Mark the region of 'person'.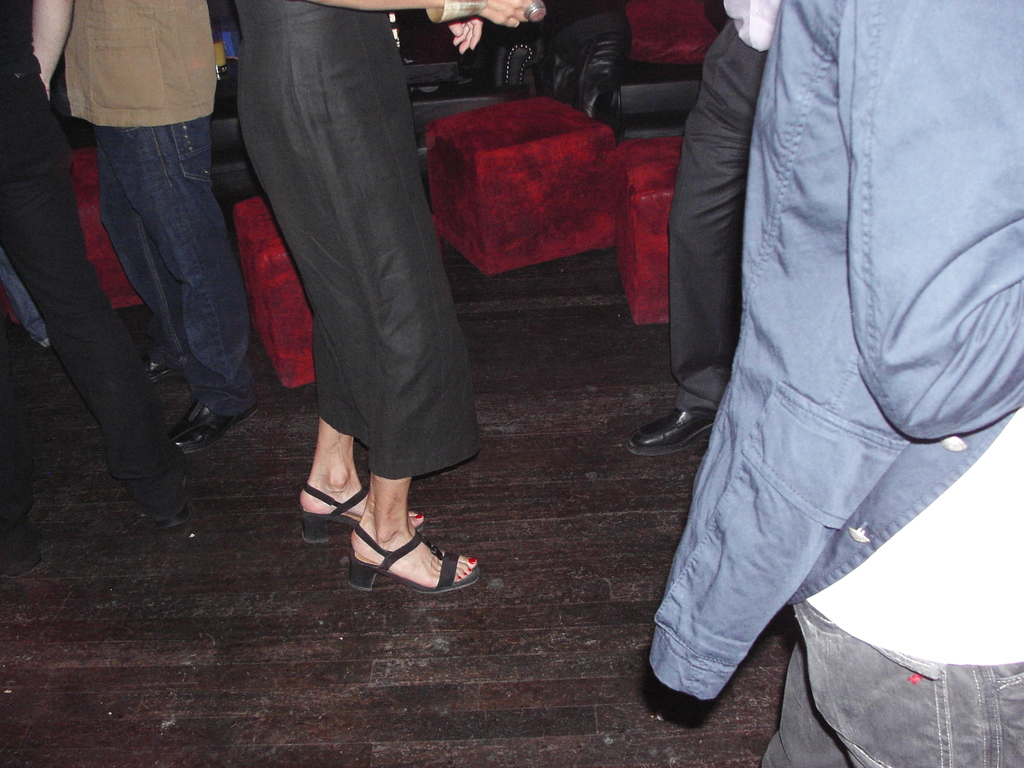
Region: select_region(646, 0, 1023, 767).
